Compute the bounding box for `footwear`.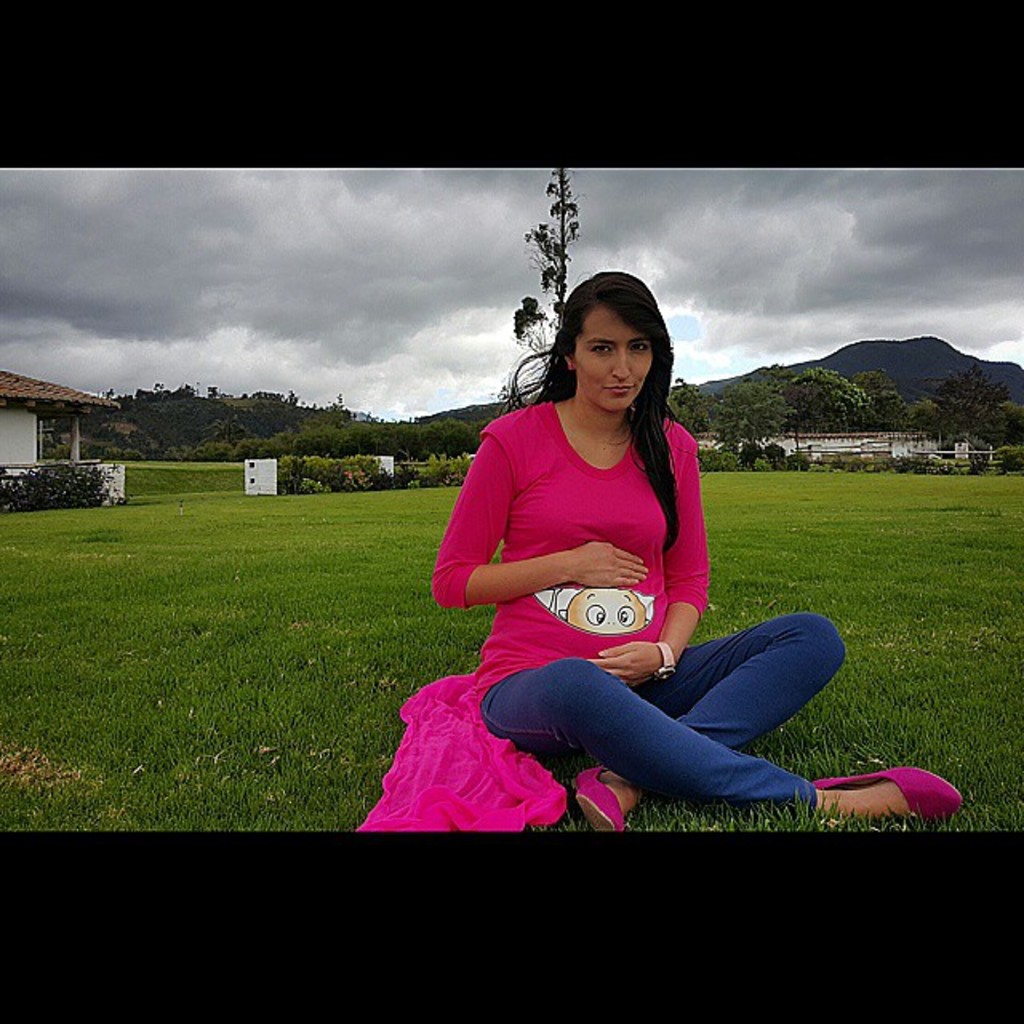
region(824, 741, 965, 830).
